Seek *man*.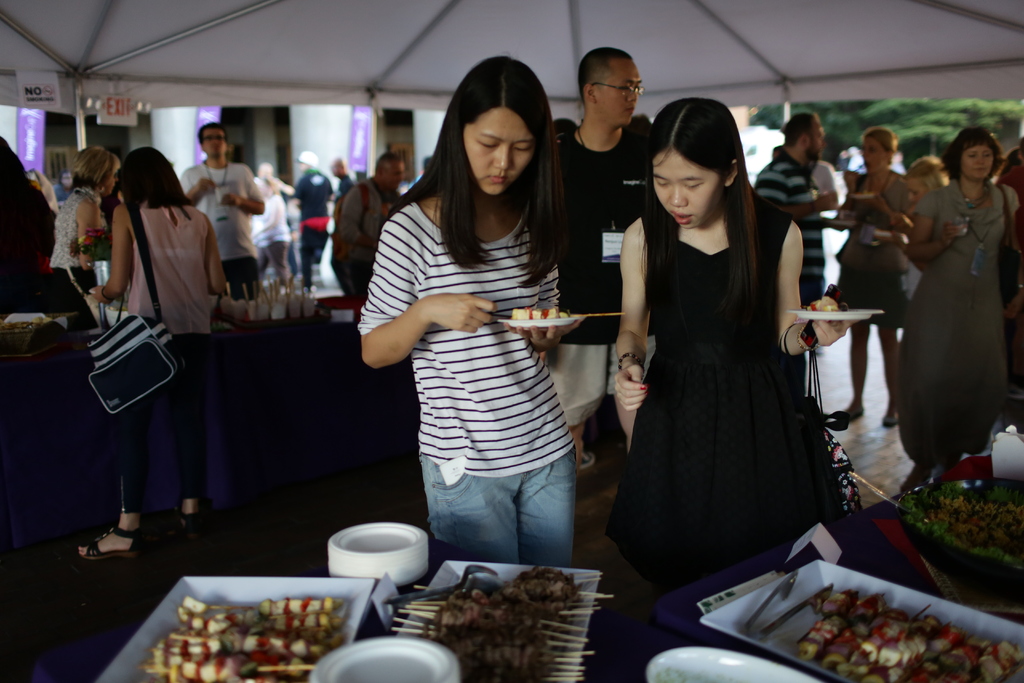
BBox(330, 152, 402, 302).
